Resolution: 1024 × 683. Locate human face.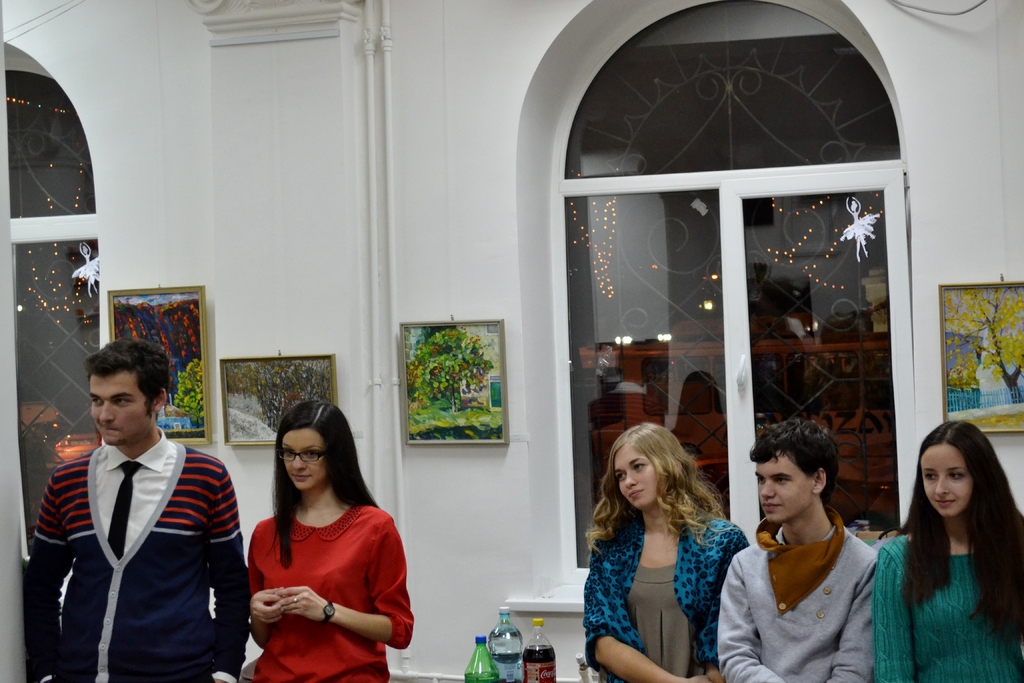
BBox(278, 425, 324, 495).
